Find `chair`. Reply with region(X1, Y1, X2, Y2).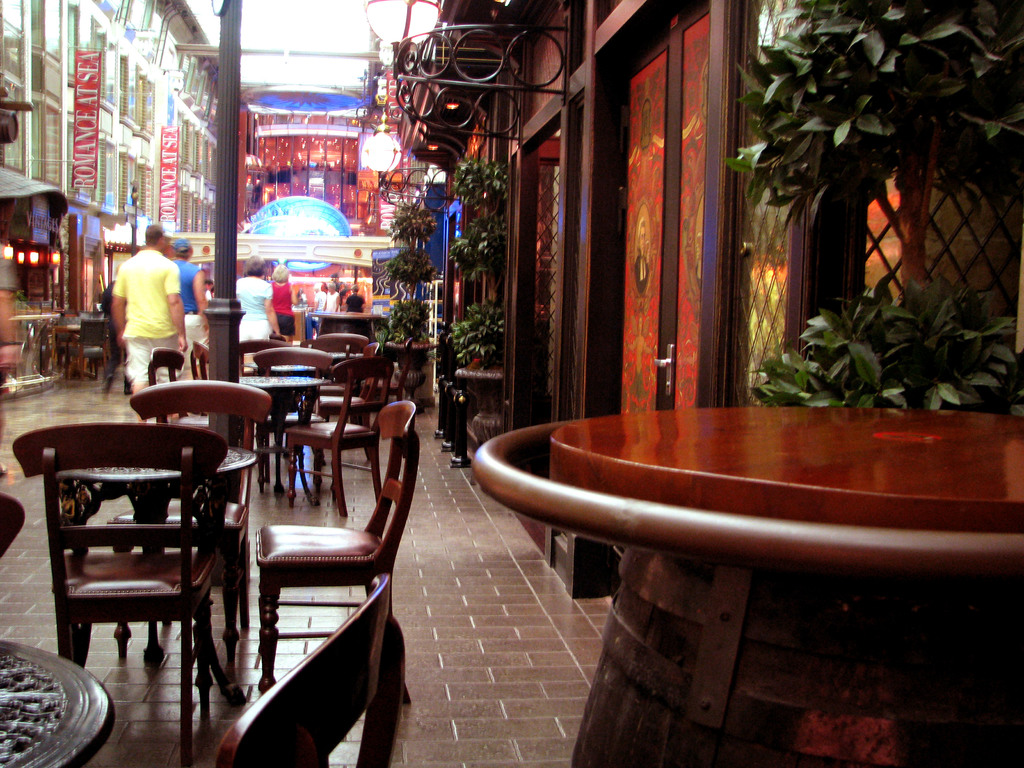
region(255, 395, 419, 689).
